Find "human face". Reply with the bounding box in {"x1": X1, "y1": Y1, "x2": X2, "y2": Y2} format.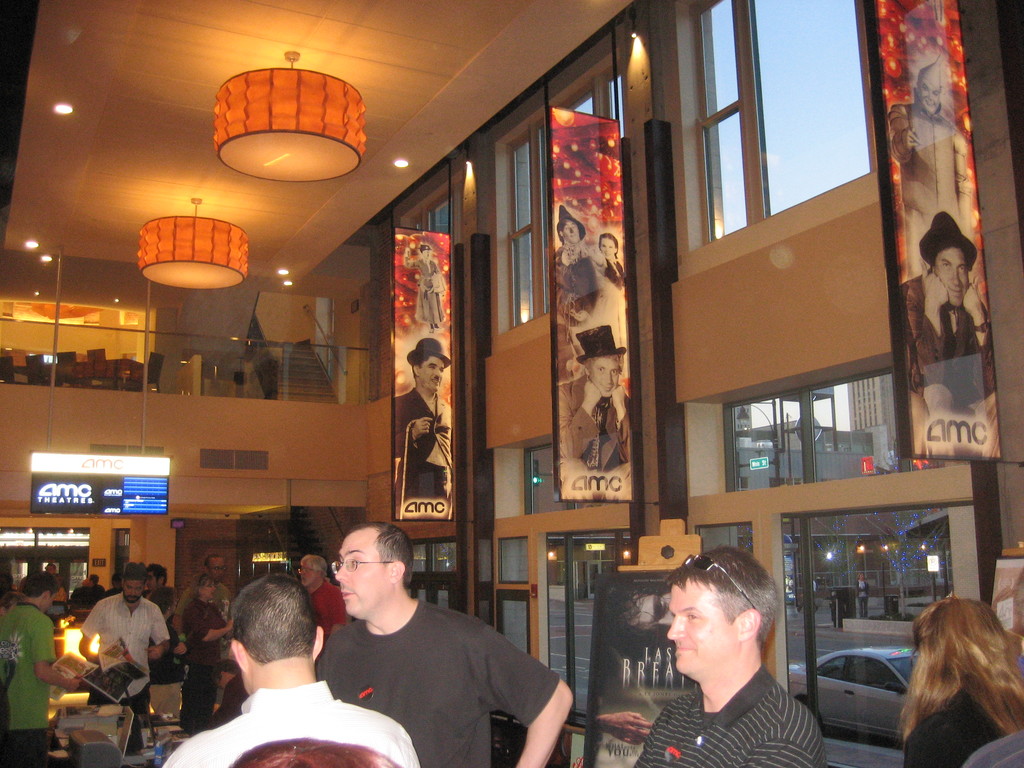
{"x1": 126, "y1": 582, "x2": 144, "y2": 604}.
